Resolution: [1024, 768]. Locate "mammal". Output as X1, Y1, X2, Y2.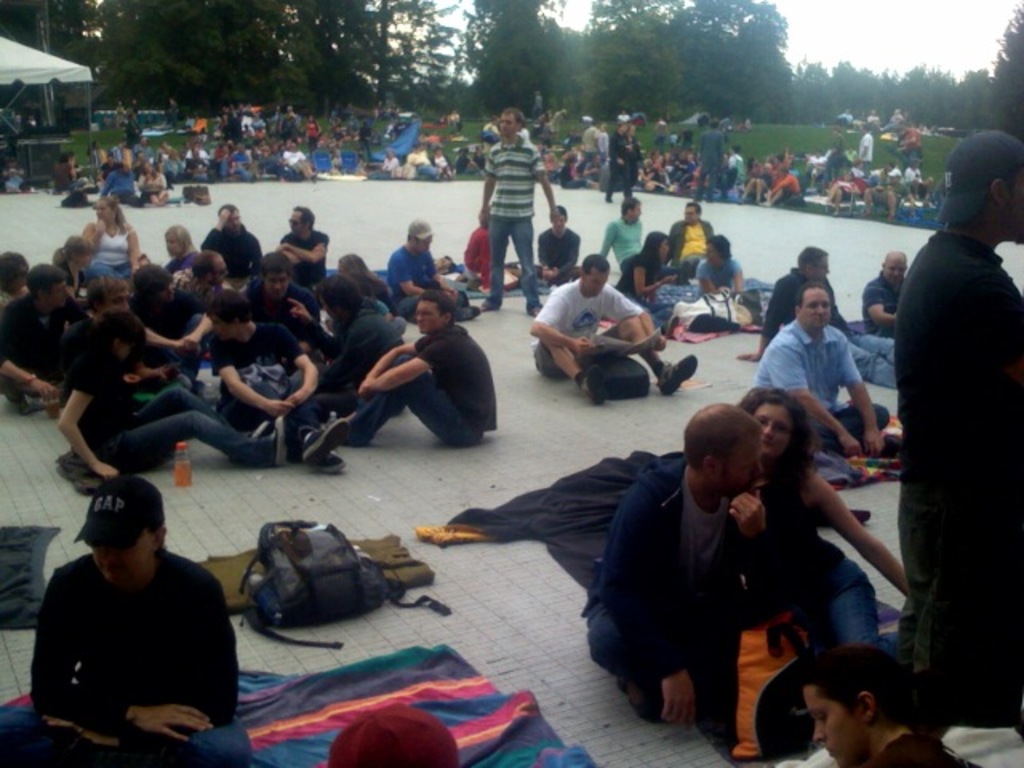
531, 202, 589, 280.
